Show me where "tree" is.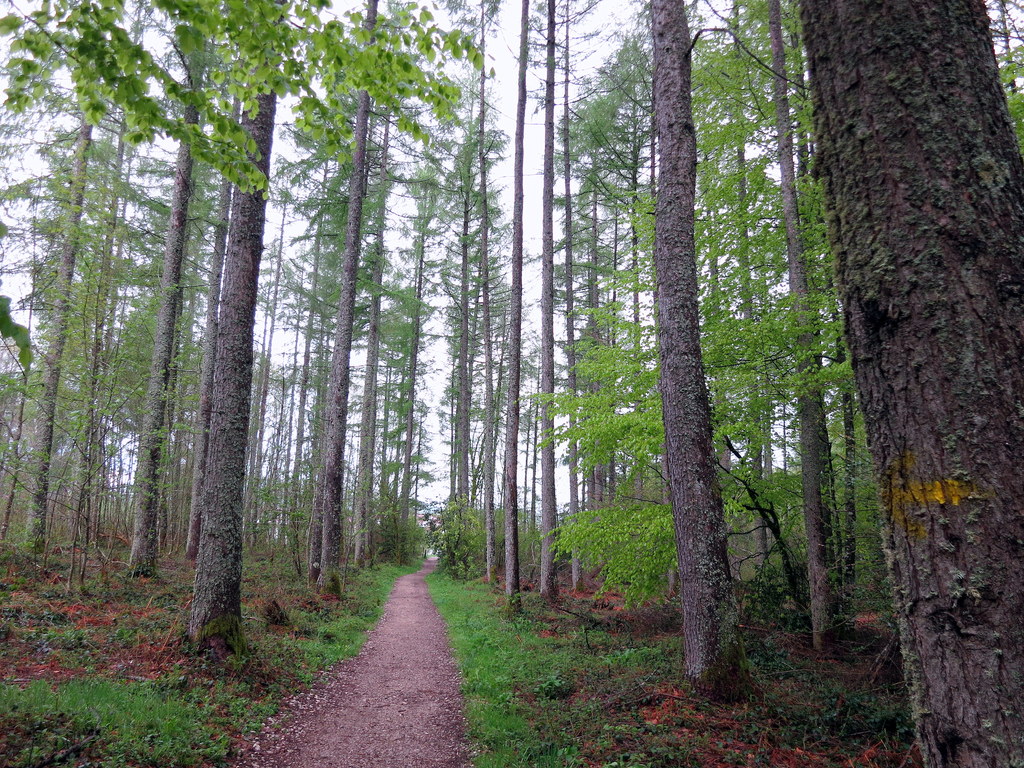
"tree" is at 749,0,852,620.
